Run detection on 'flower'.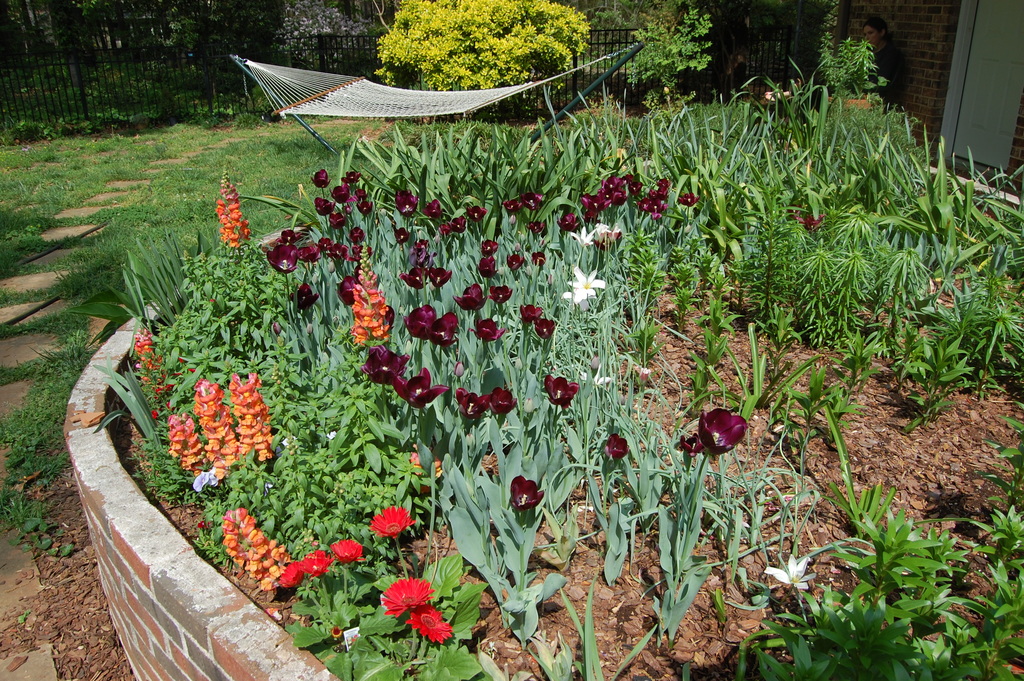
Result: x1=394, y1=227, x2=408, y2=247.
